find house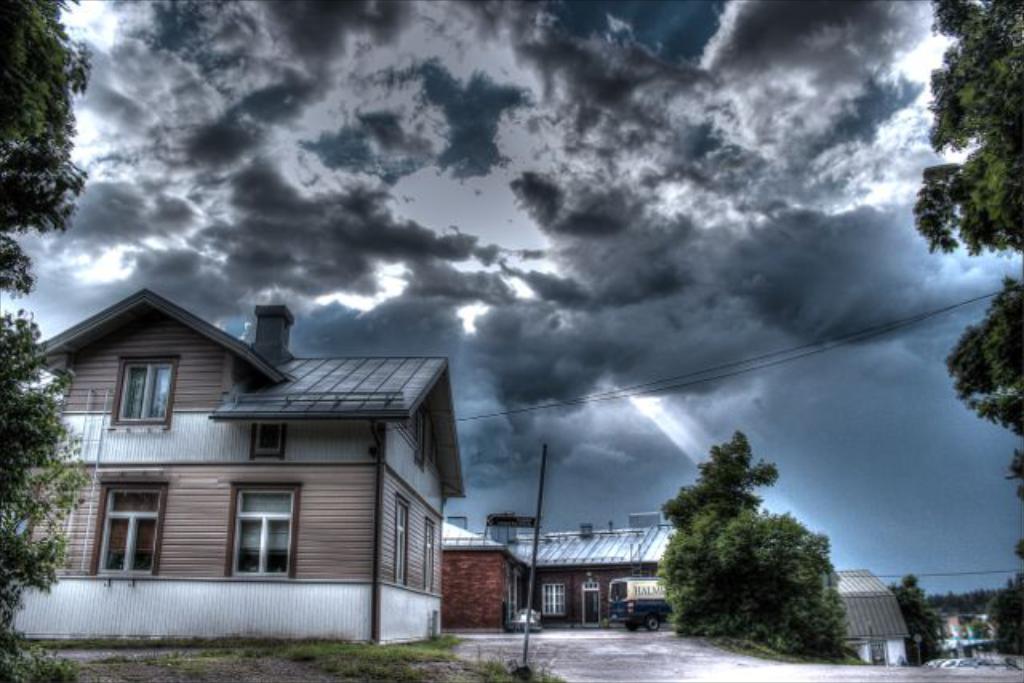
(x1=501, y1=512, x2=680, y2=625)
